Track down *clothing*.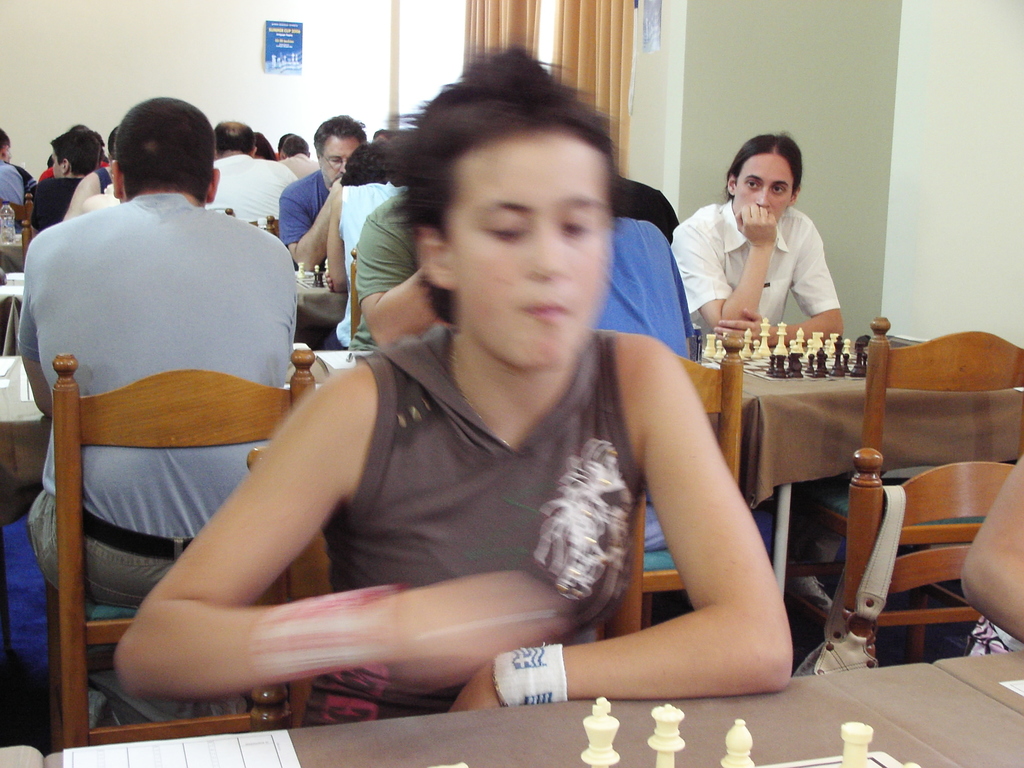
Tracked to [x1=600, y1=213, x2=692, y2=557].
